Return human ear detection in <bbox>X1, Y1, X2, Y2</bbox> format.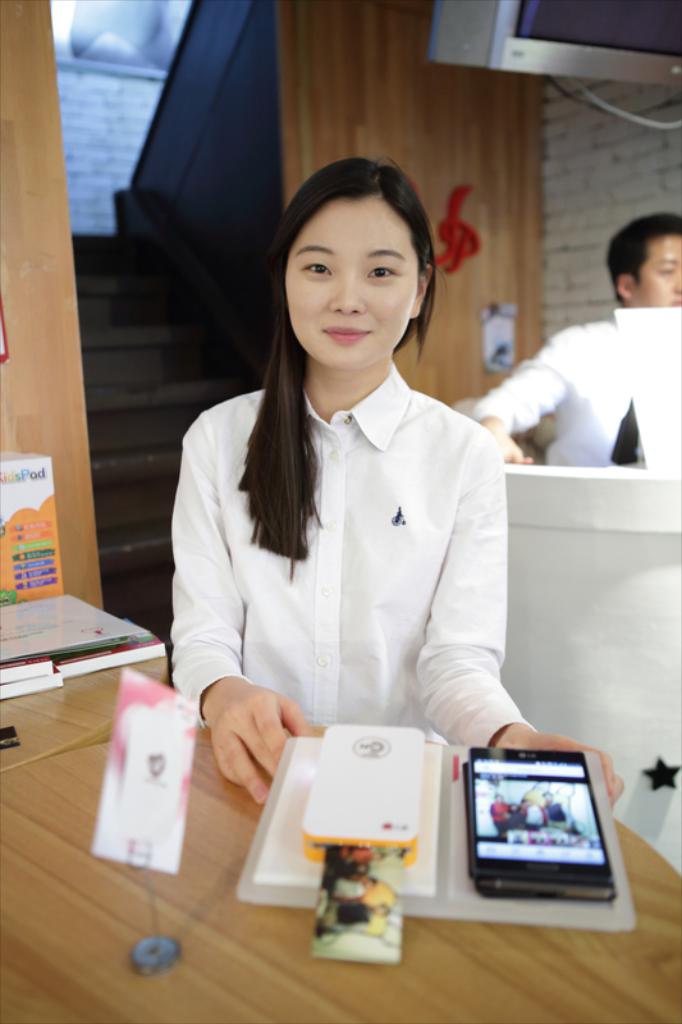
<bbox>615, 270, 636, 298</bbox>.
